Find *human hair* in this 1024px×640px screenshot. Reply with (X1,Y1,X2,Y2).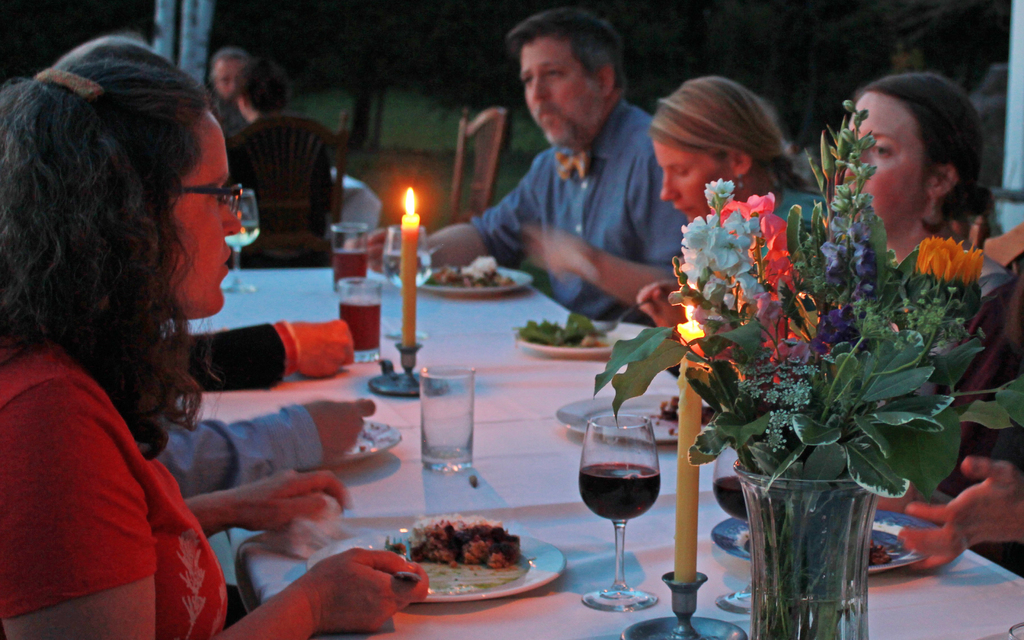
(27,33,213,433).
